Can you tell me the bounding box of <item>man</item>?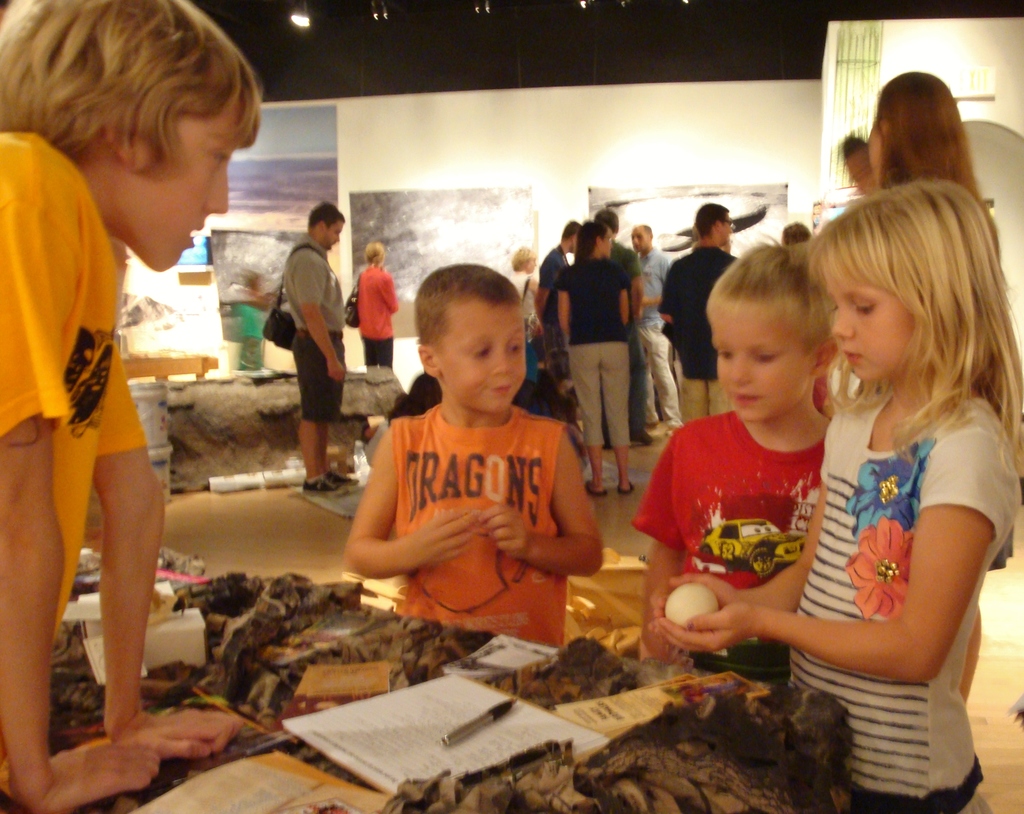
bbox=(594, 205, 646, 439).
